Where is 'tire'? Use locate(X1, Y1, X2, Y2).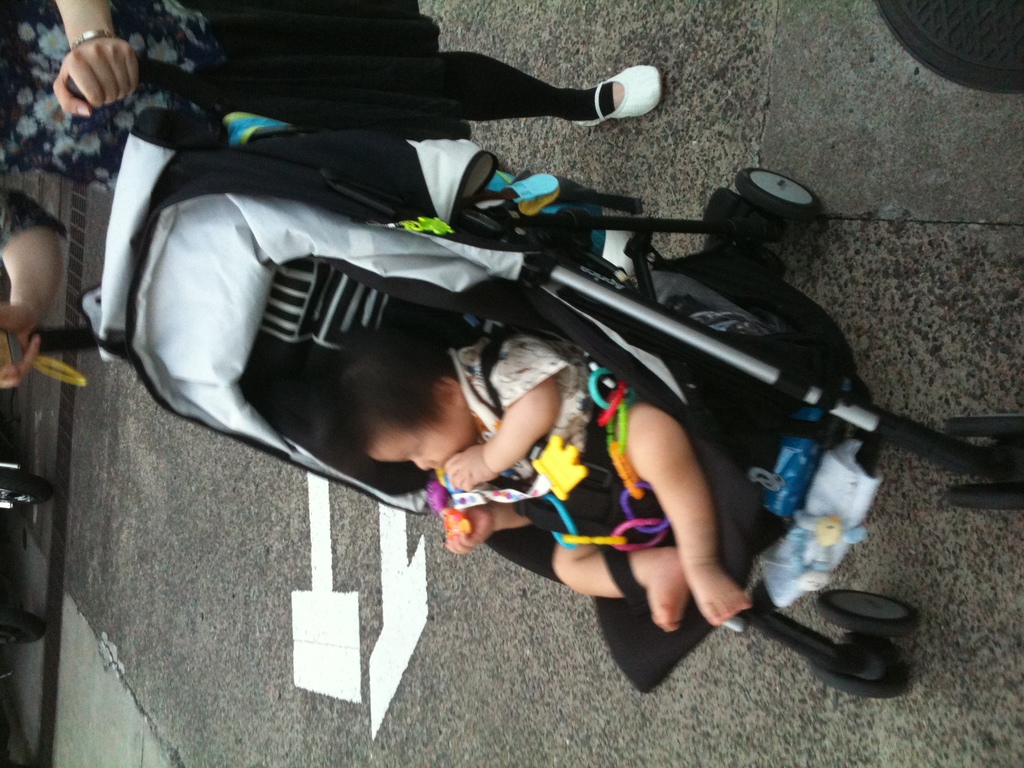
locate(947, 479, 1023, 512).
